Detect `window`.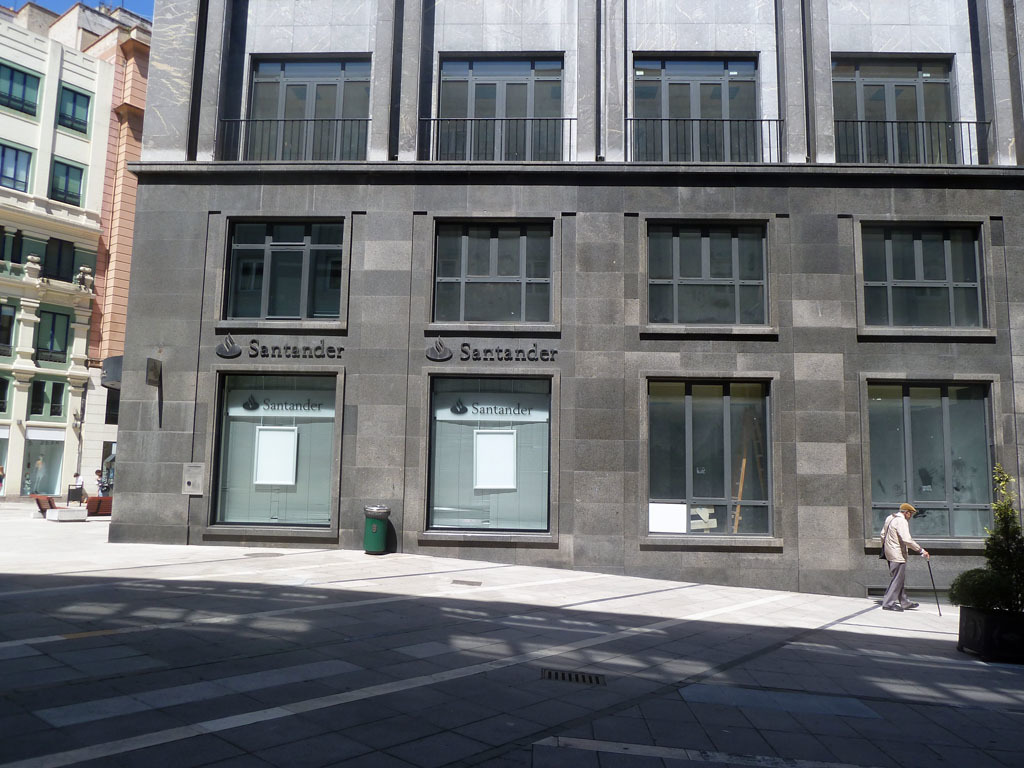
Detected at (x1=241, y1=47, x2=375, y2=156).
